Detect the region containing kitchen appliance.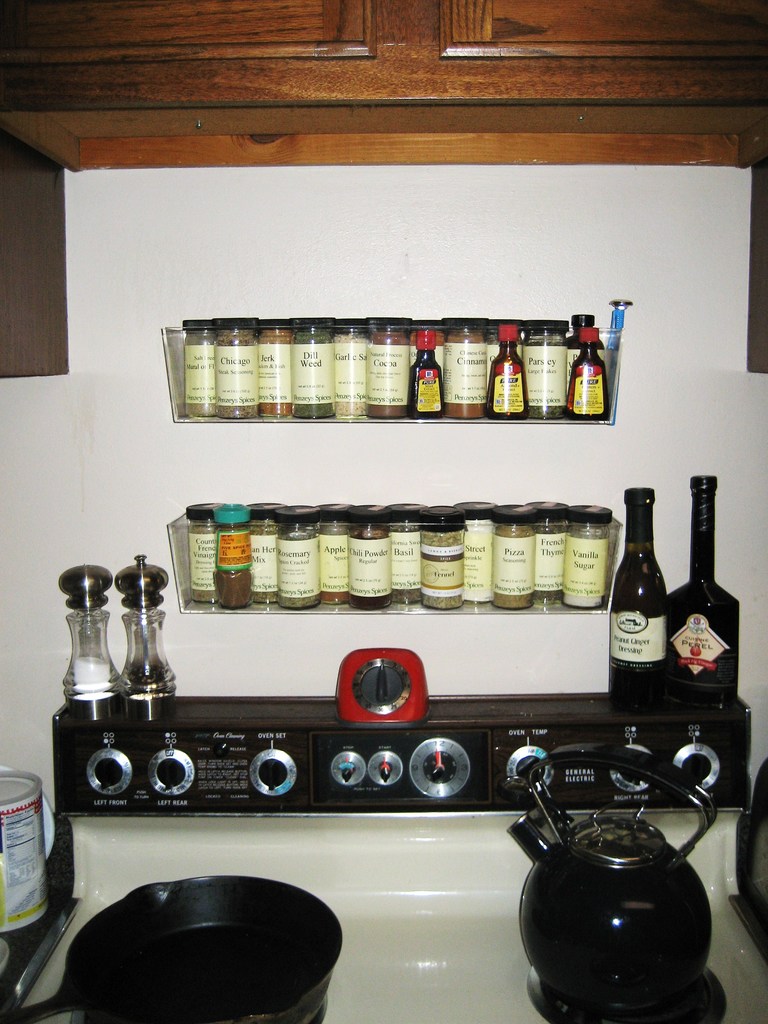
<box>117,547,168,703</box>.
